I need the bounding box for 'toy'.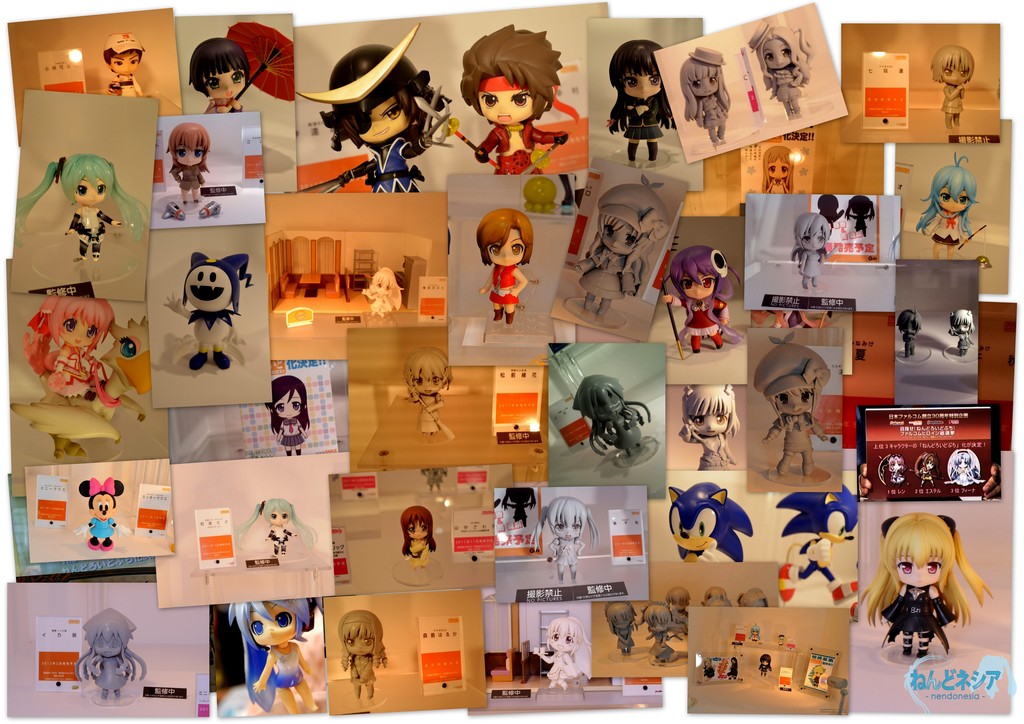
Here it is: 339,606,391,702.
